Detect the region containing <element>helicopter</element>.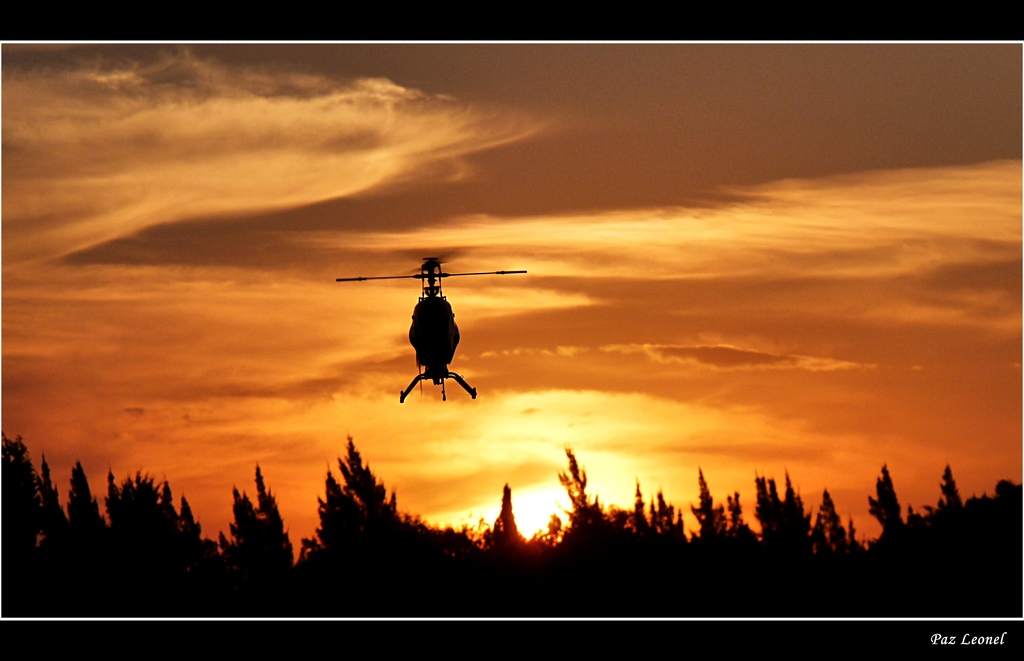
box=[344, 258, 522, 398].
